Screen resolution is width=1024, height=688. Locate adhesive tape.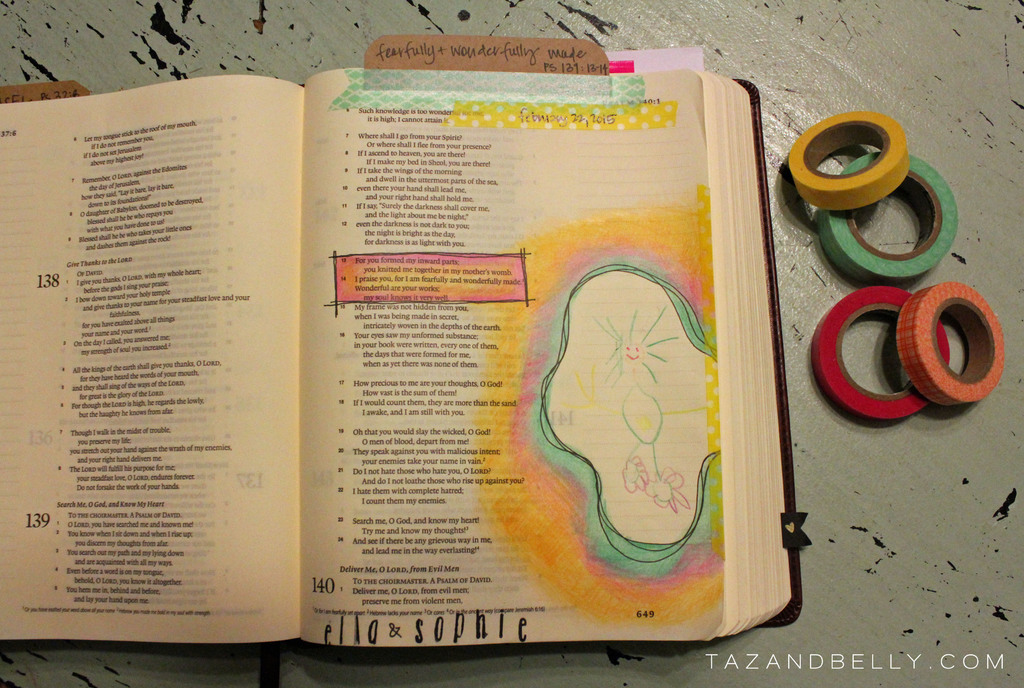
[819,149,959,282].
